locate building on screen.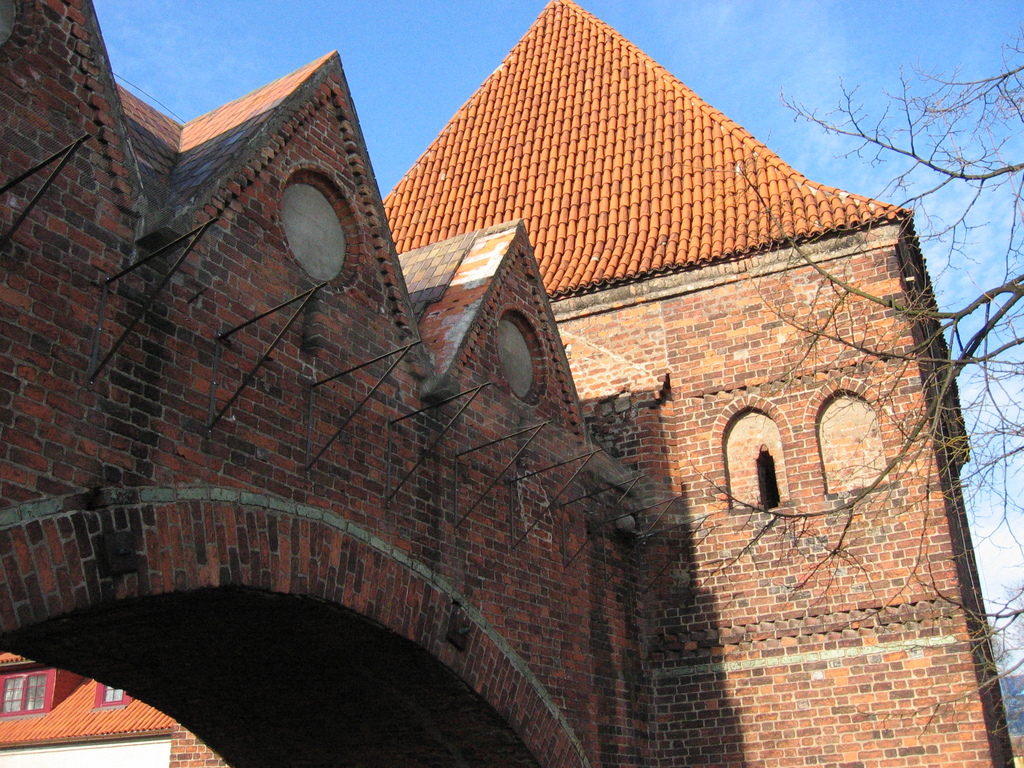
On screen at region(0, 0, 1021, 767).
